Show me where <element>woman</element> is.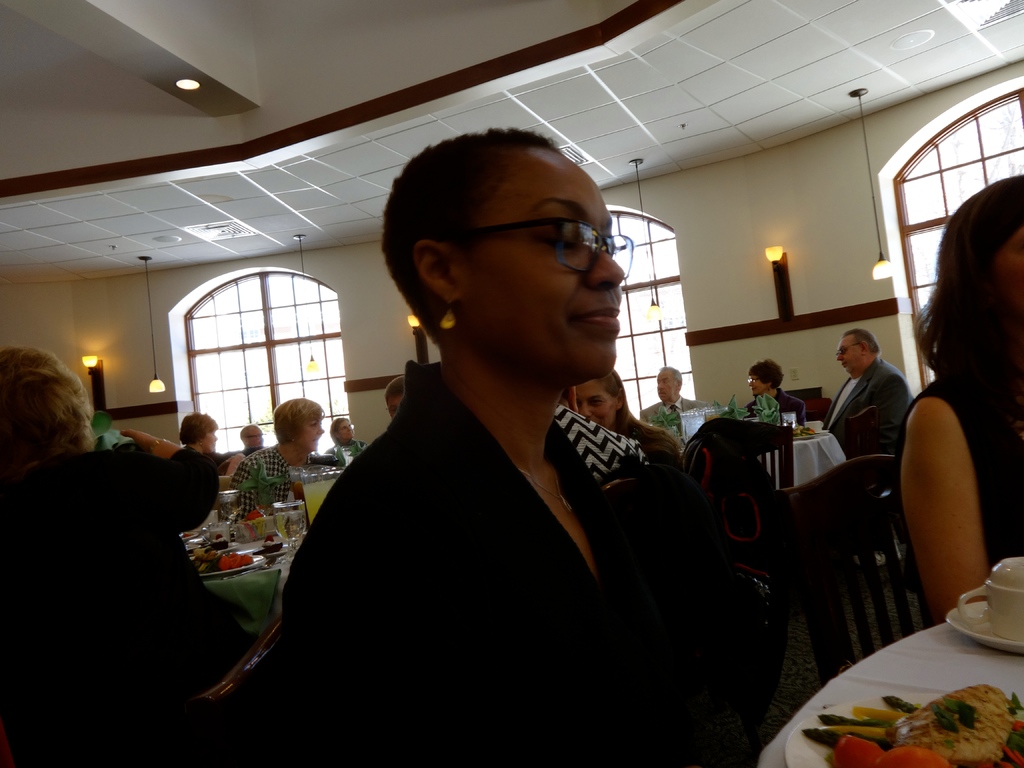
<element>woman</element> is at {"x1": 877, "y1": 174, "x2": 1023, "y2": 701}.
